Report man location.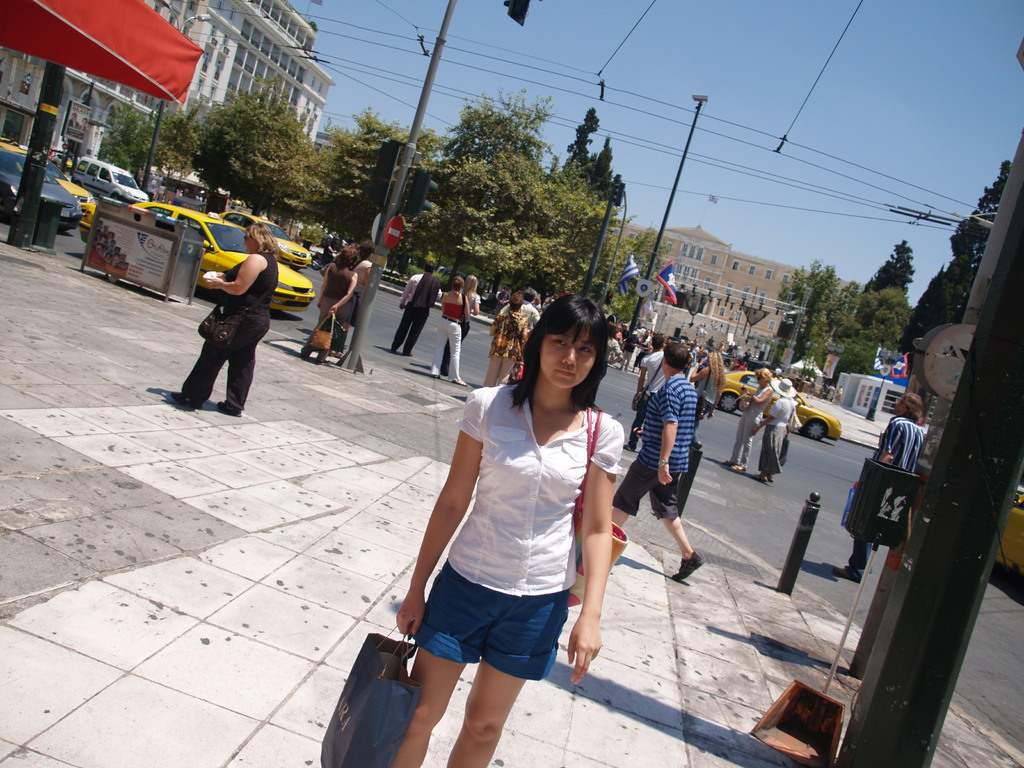
Report: <region>619, 330, 642, 369</region>.
